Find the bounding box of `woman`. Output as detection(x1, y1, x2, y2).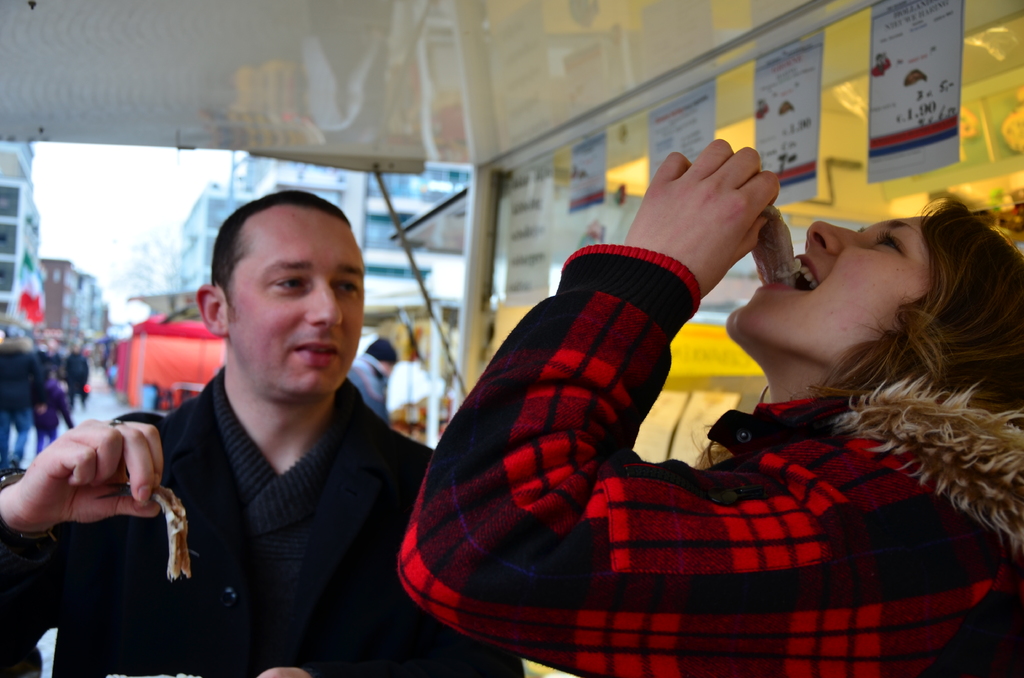
detection(406, 133, 932, 652).
